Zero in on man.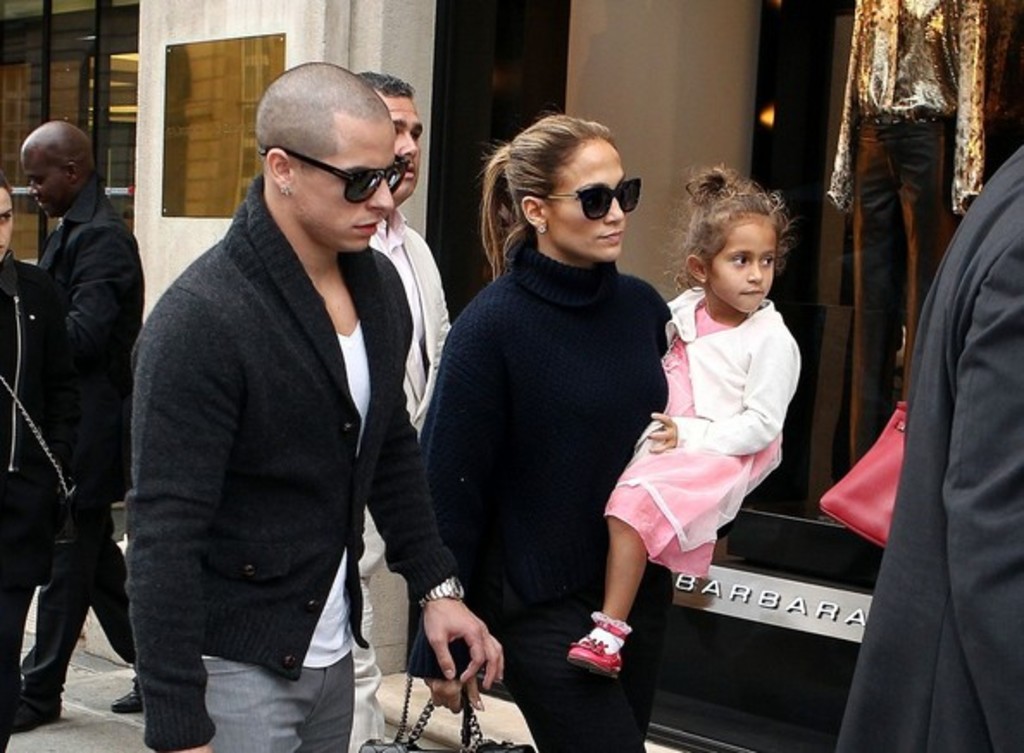
Zeroed in: 0 165 71 751.
